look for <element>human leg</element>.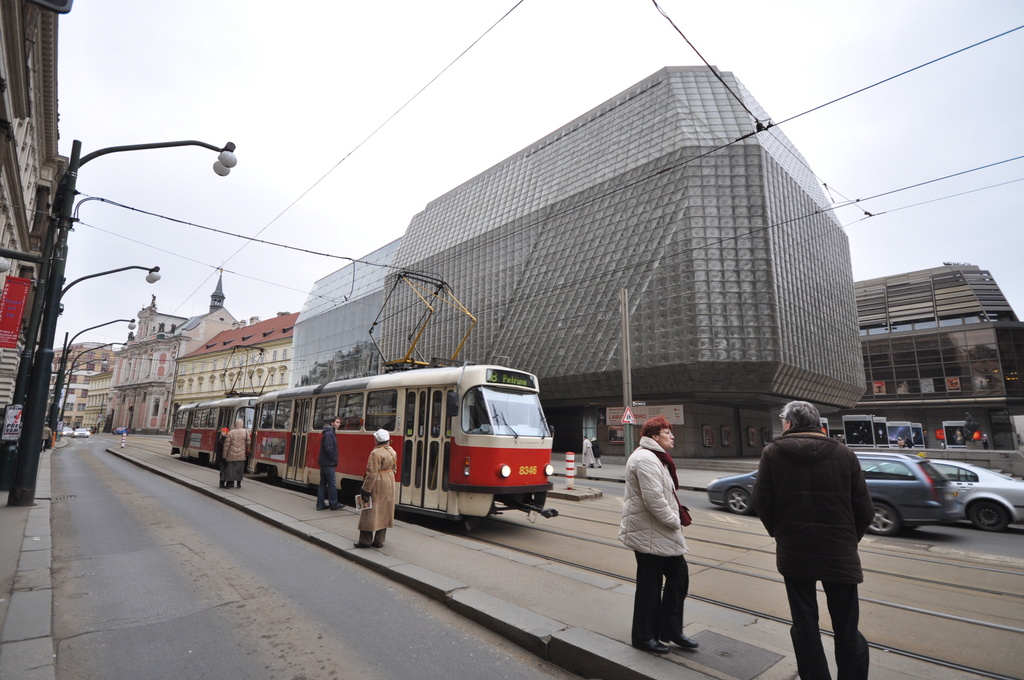
Found: BBox(311, 472, 330, 514).
